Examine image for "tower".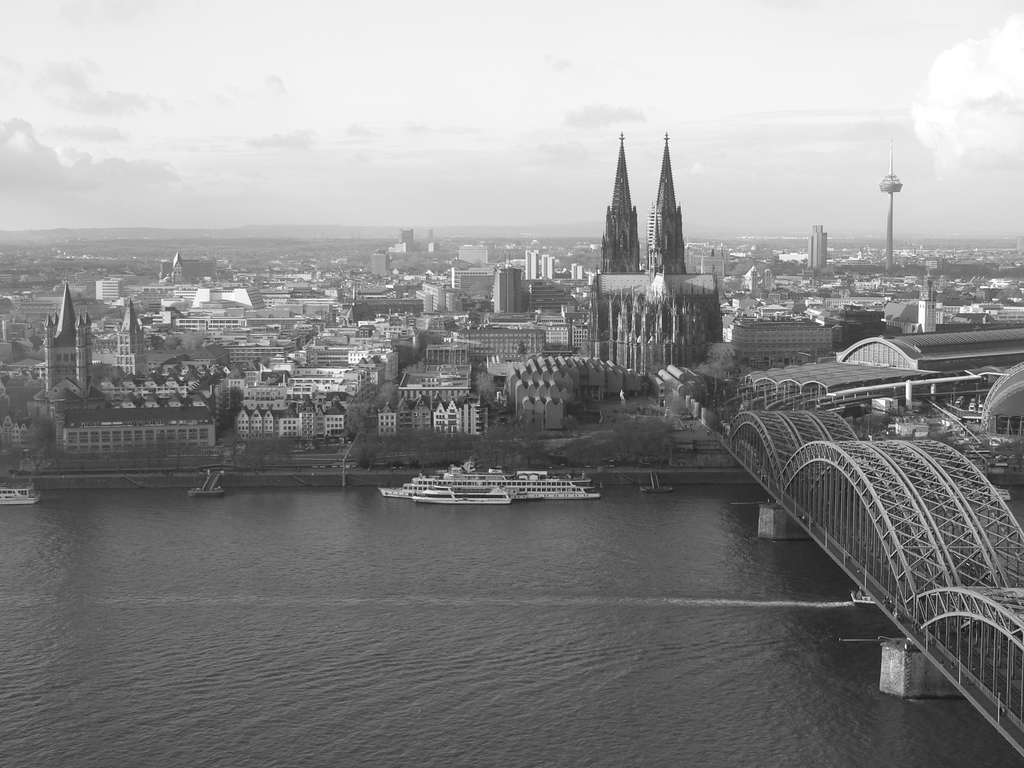
Examination result: x1=643, y1=134, x2=685, y2=273.
